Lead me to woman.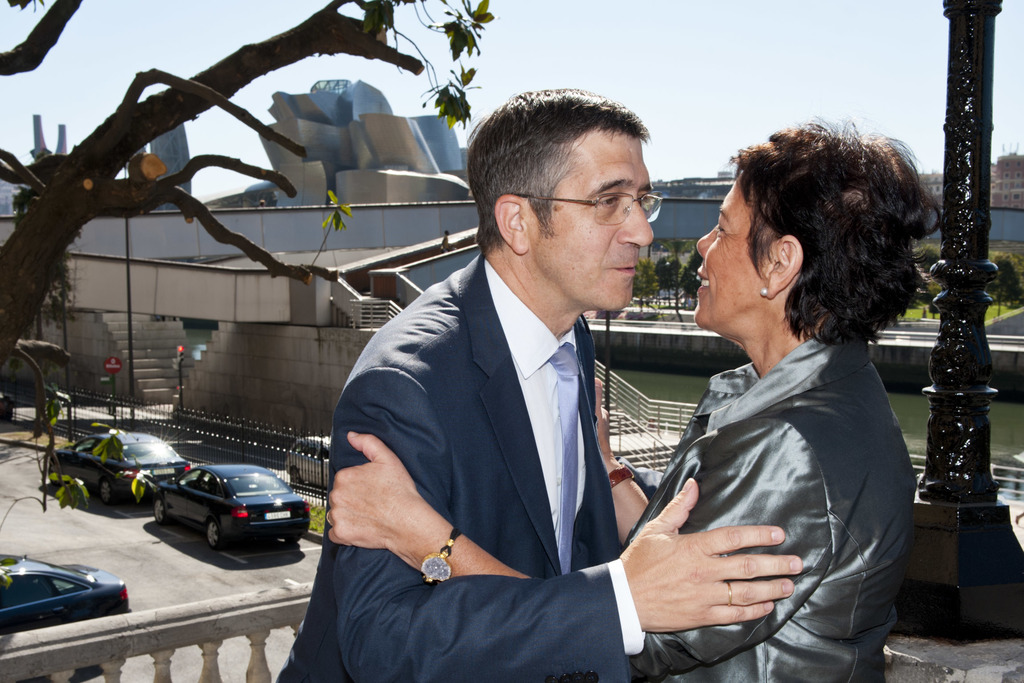
Lead to (left=349, top=119, right=813, bottom=675).
